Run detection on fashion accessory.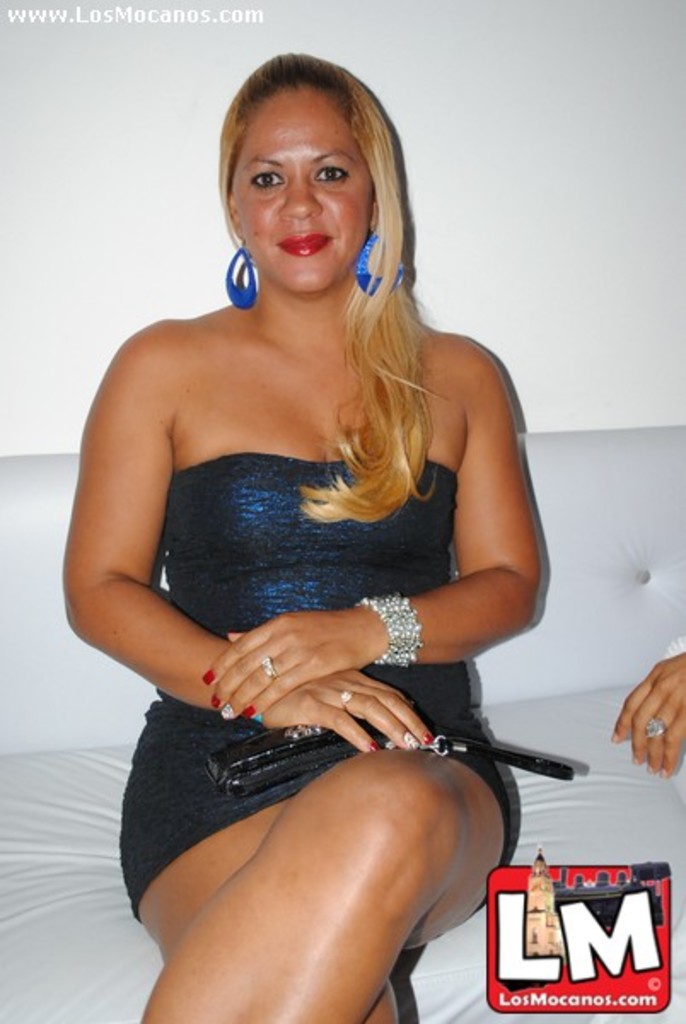
Result: [222,247,259,300].
